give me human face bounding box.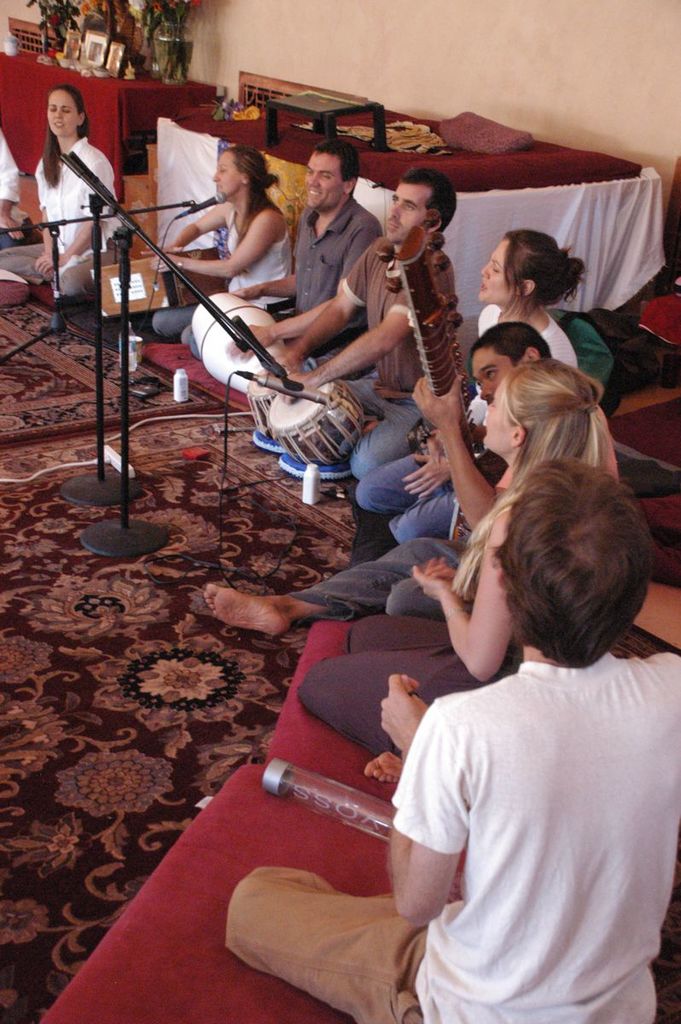
{"left": 49, "top": 89, "right": 80, "bottom": 135}.
